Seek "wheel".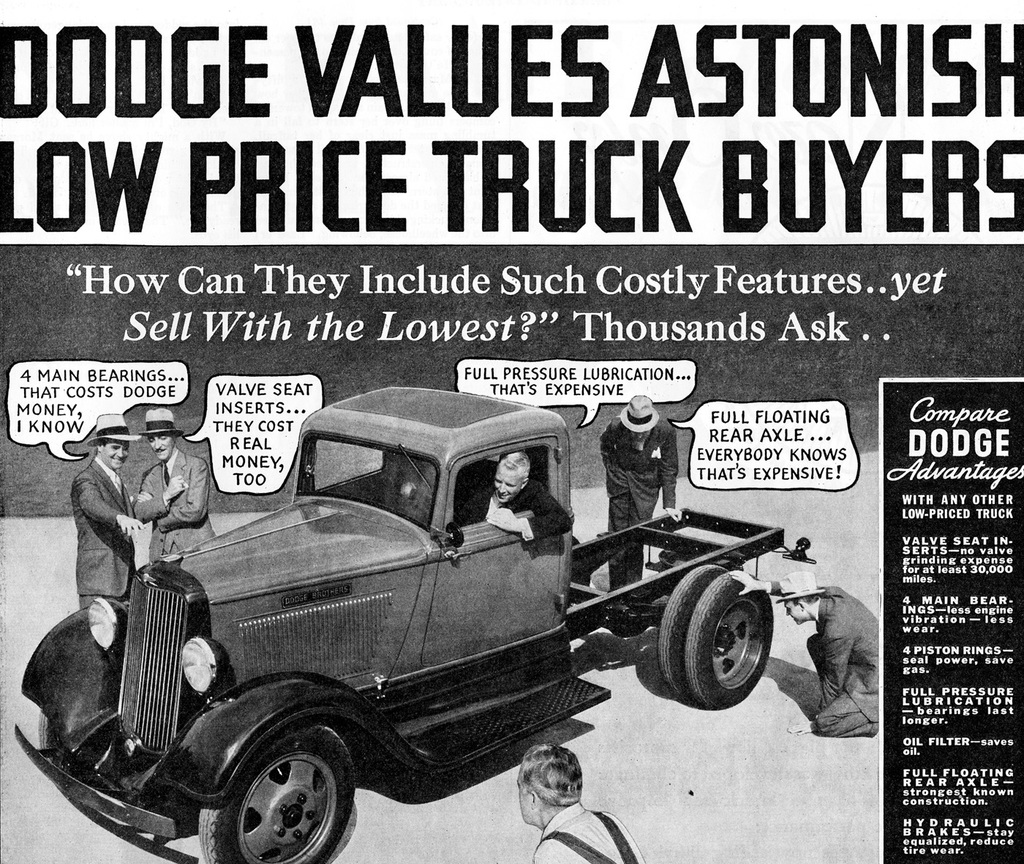
rect(205, 733, 340, 858).
